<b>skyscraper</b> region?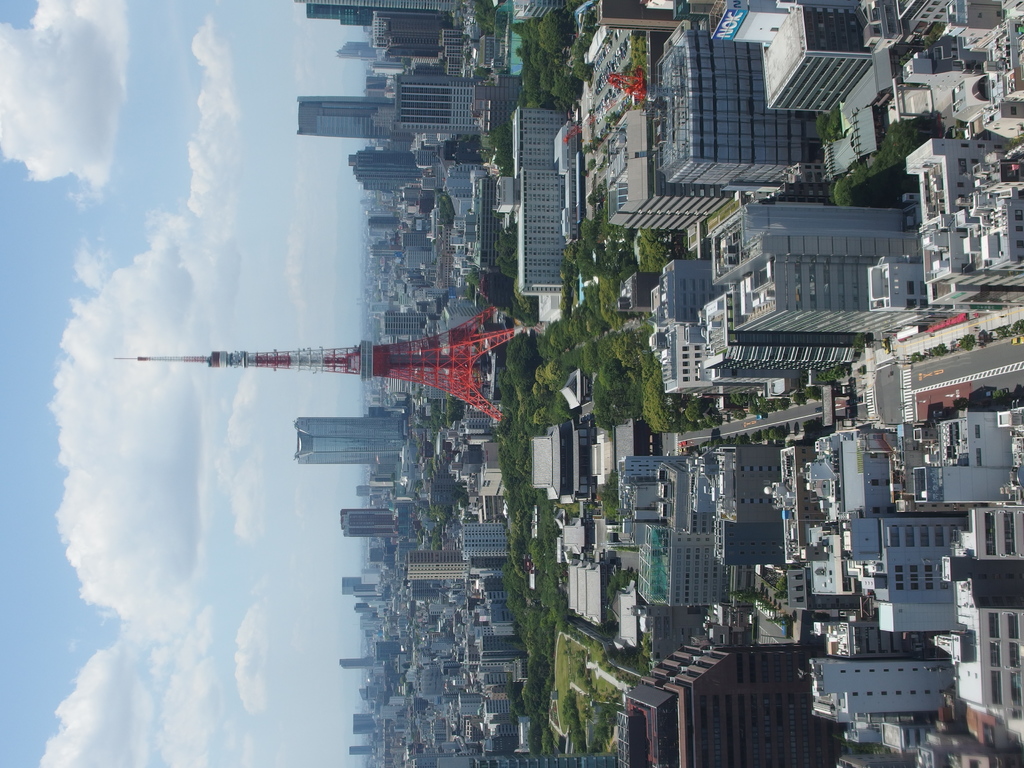
x1=341, y1=657, x2=374, y2=671
